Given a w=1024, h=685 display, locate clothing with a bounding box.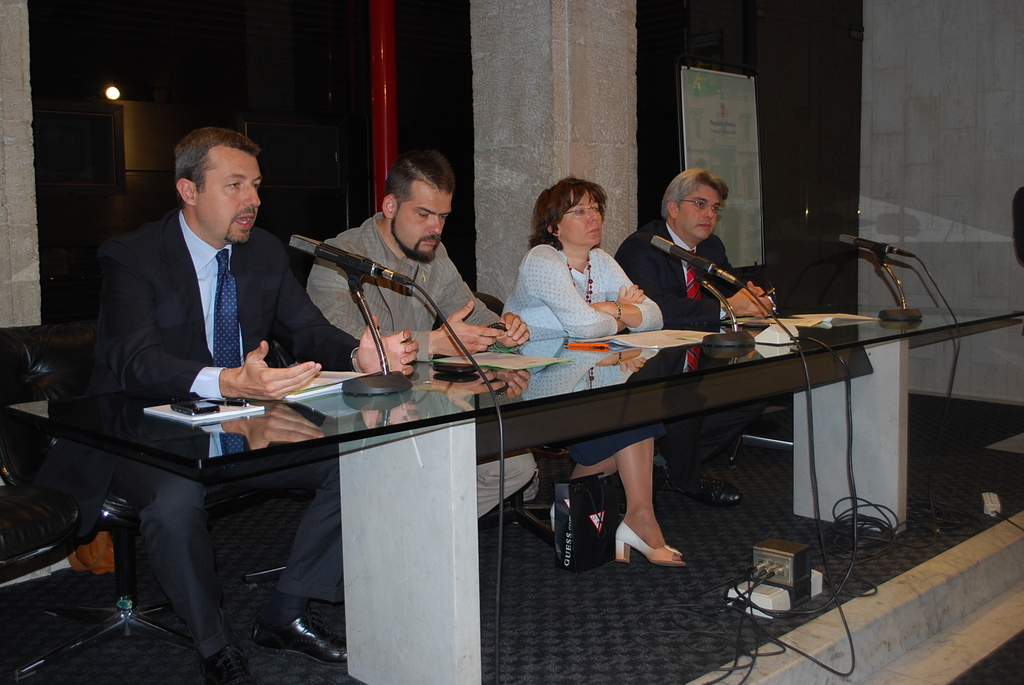
Located: l=54, t=144, r=337, b=449.
